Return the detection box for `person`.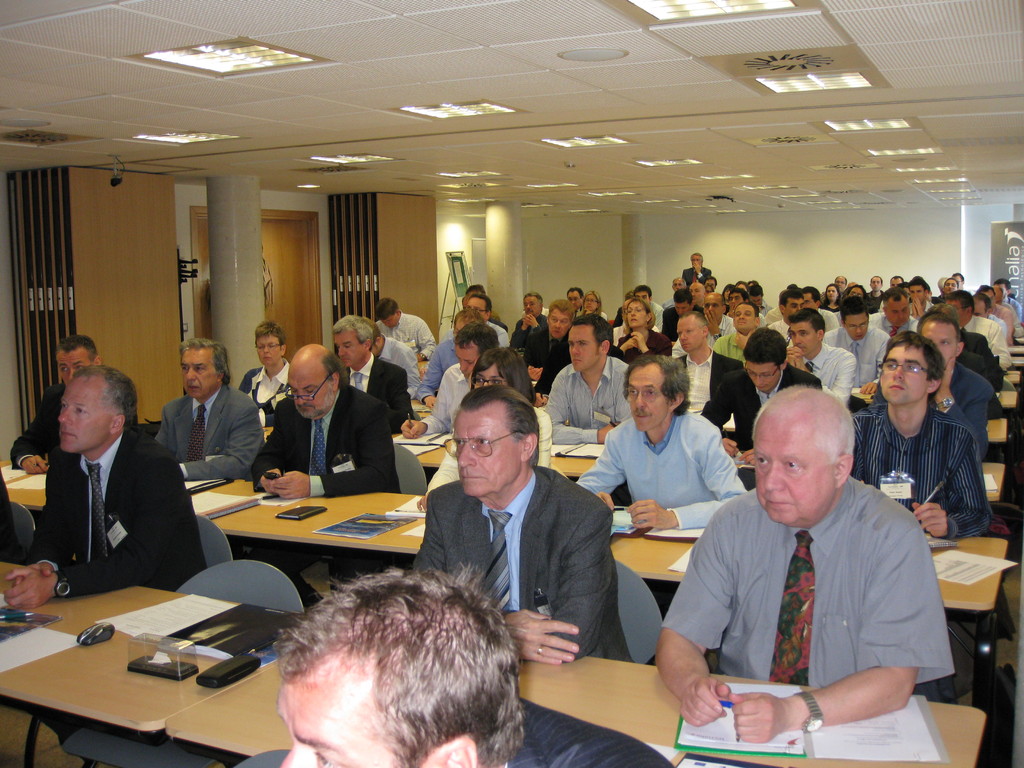
detection(321, 308, 413, 429).
